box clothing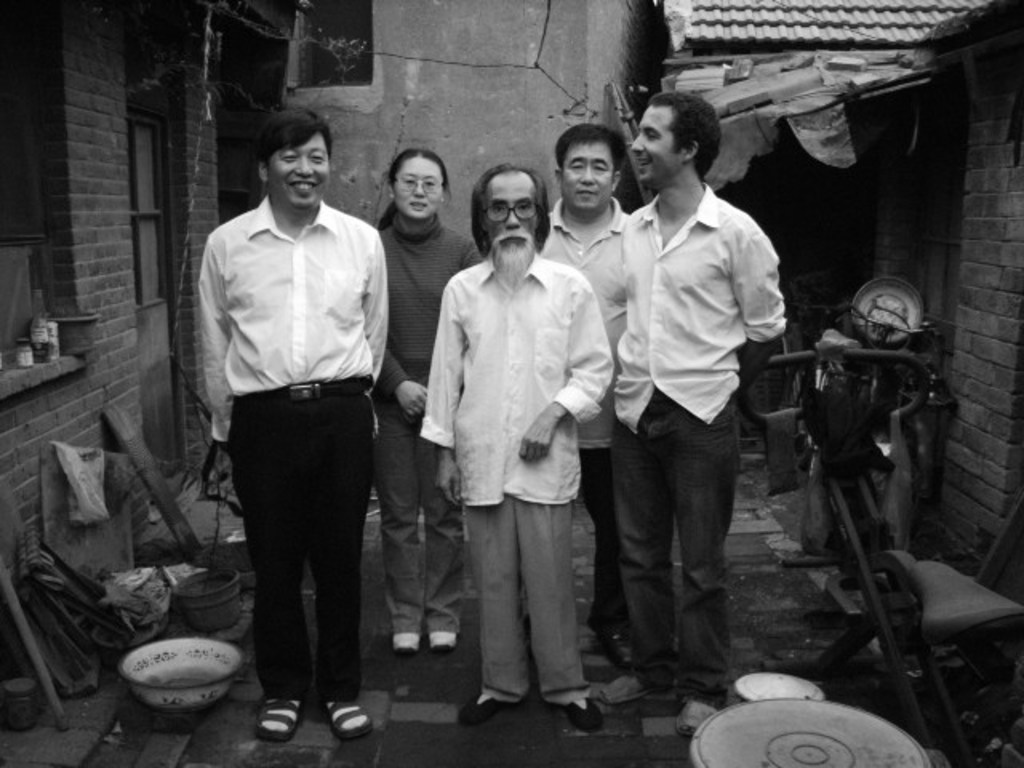
<region>605, 190, 792, 714</region>
